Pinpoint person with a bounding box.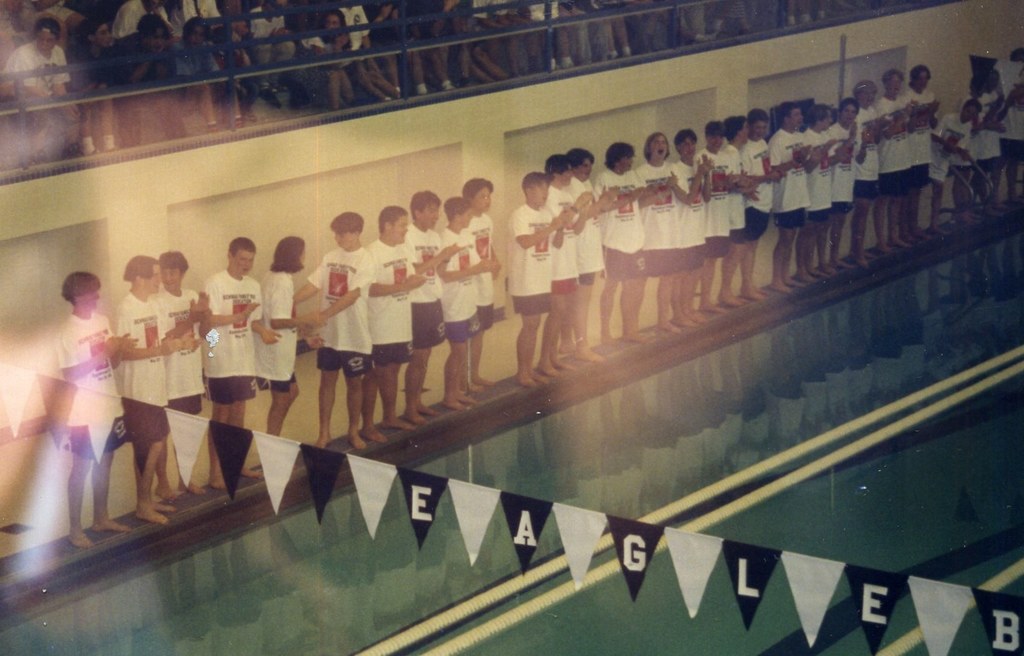
detection(436, 200, 493, 410).
